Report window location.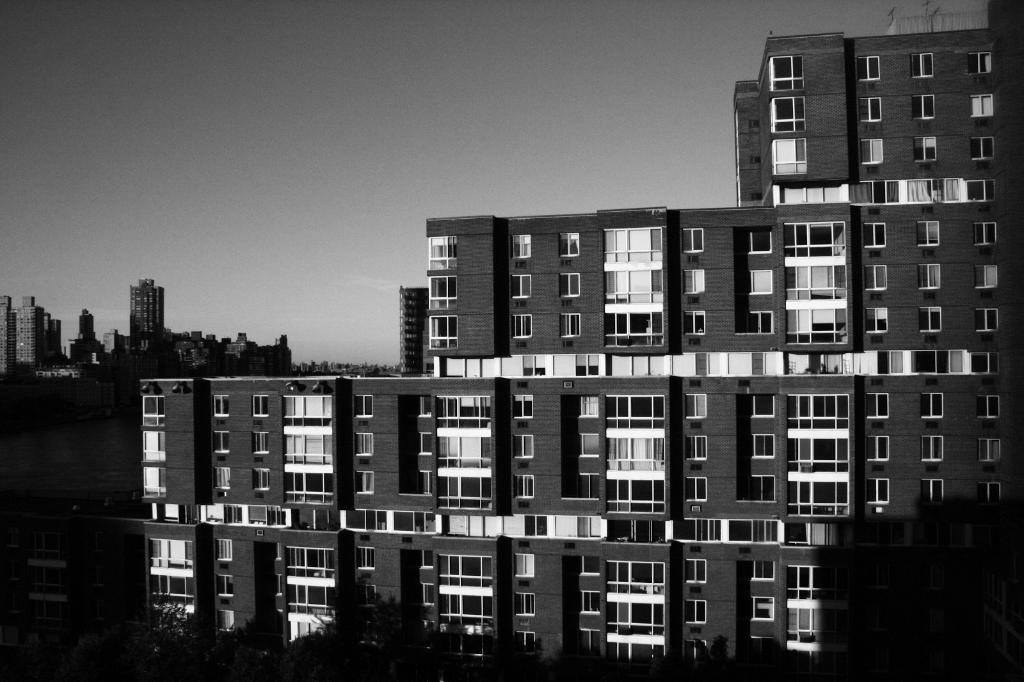
Report: 771, 95, 803, 138.
